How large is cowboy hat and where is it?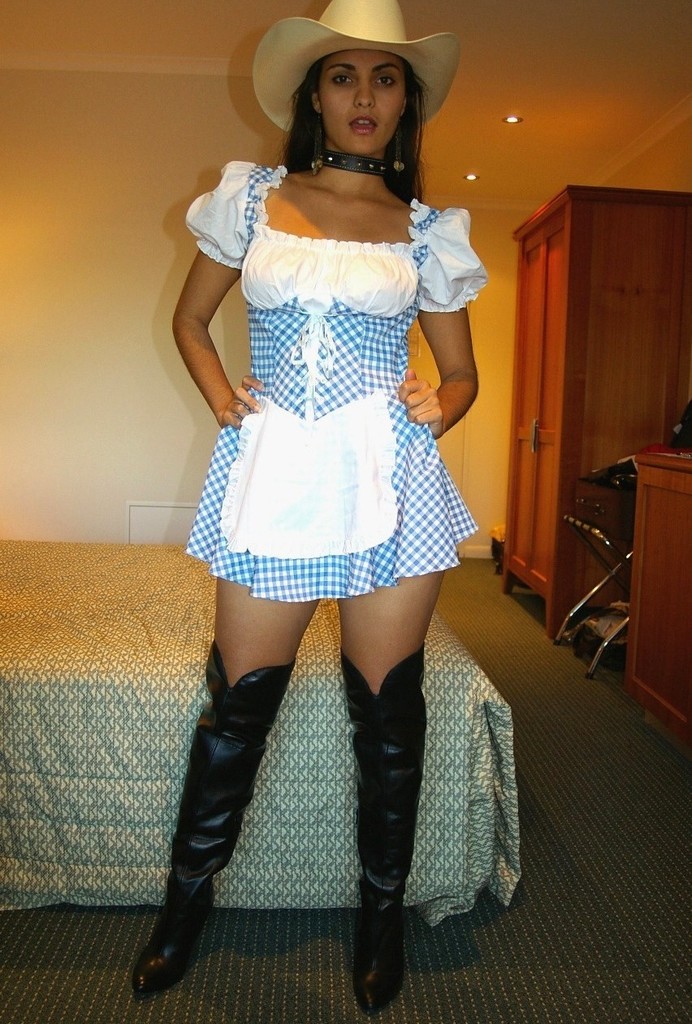
Bounding box: (241, 4, 465, 155).
